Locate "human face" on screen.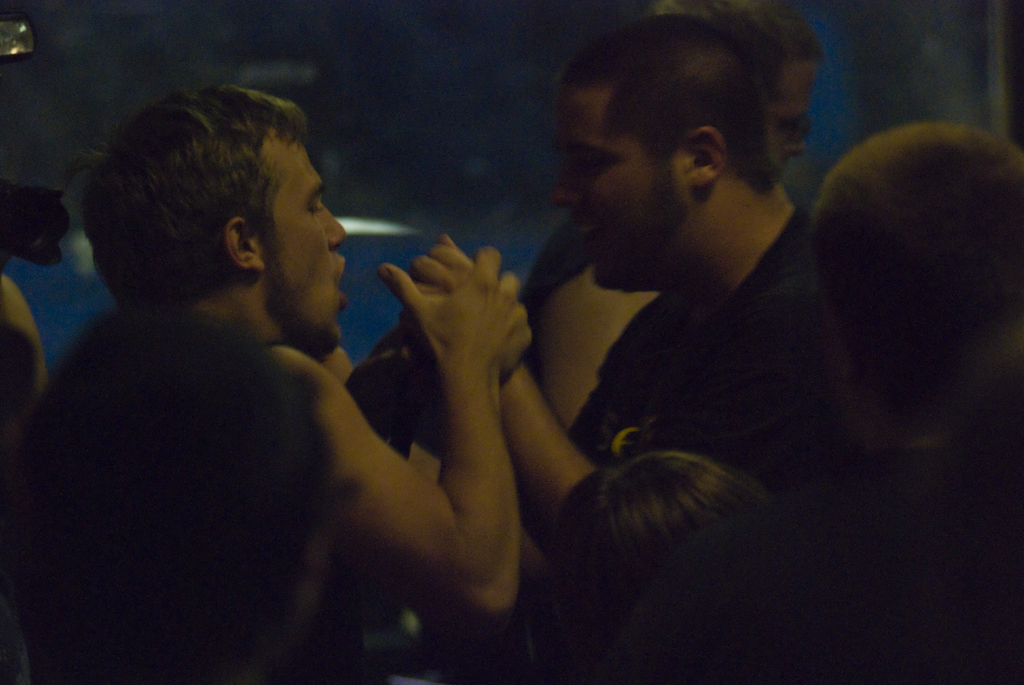
On screen at Rect(258, 137, 348, 348).
